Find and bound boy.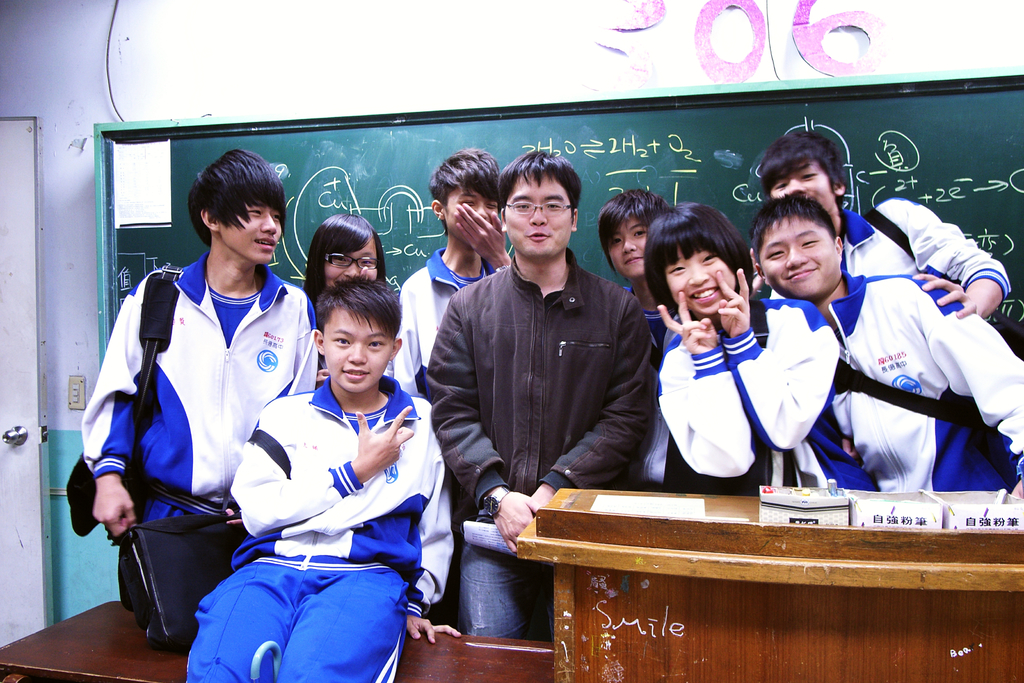
Bound: (209,281,444,659).
